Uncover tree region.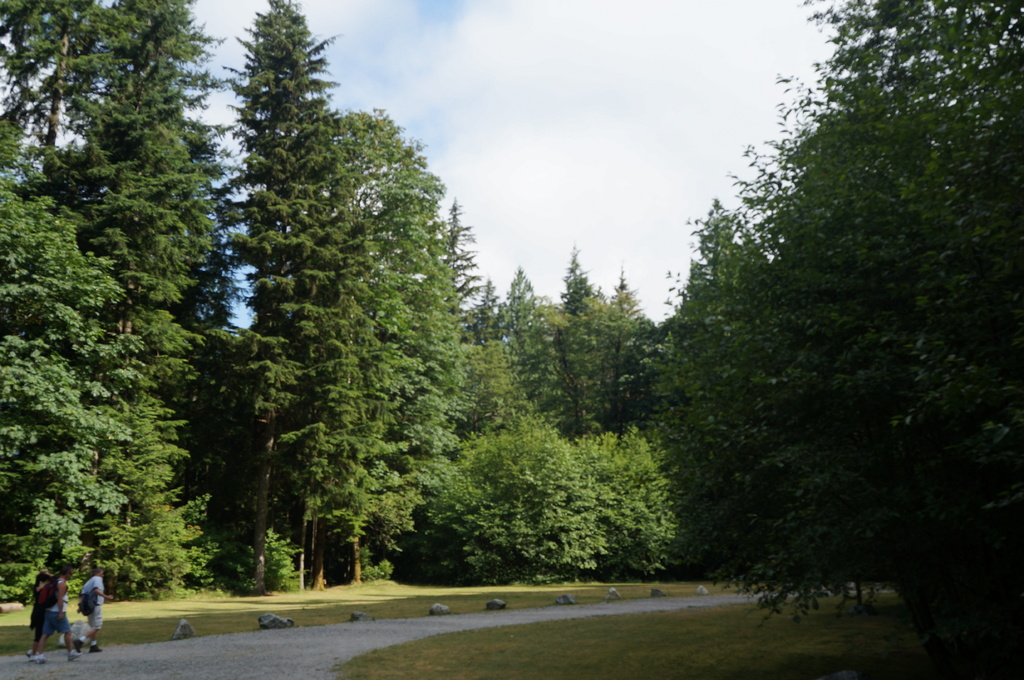
Uncovered: box(211, 0, 378, 573).
